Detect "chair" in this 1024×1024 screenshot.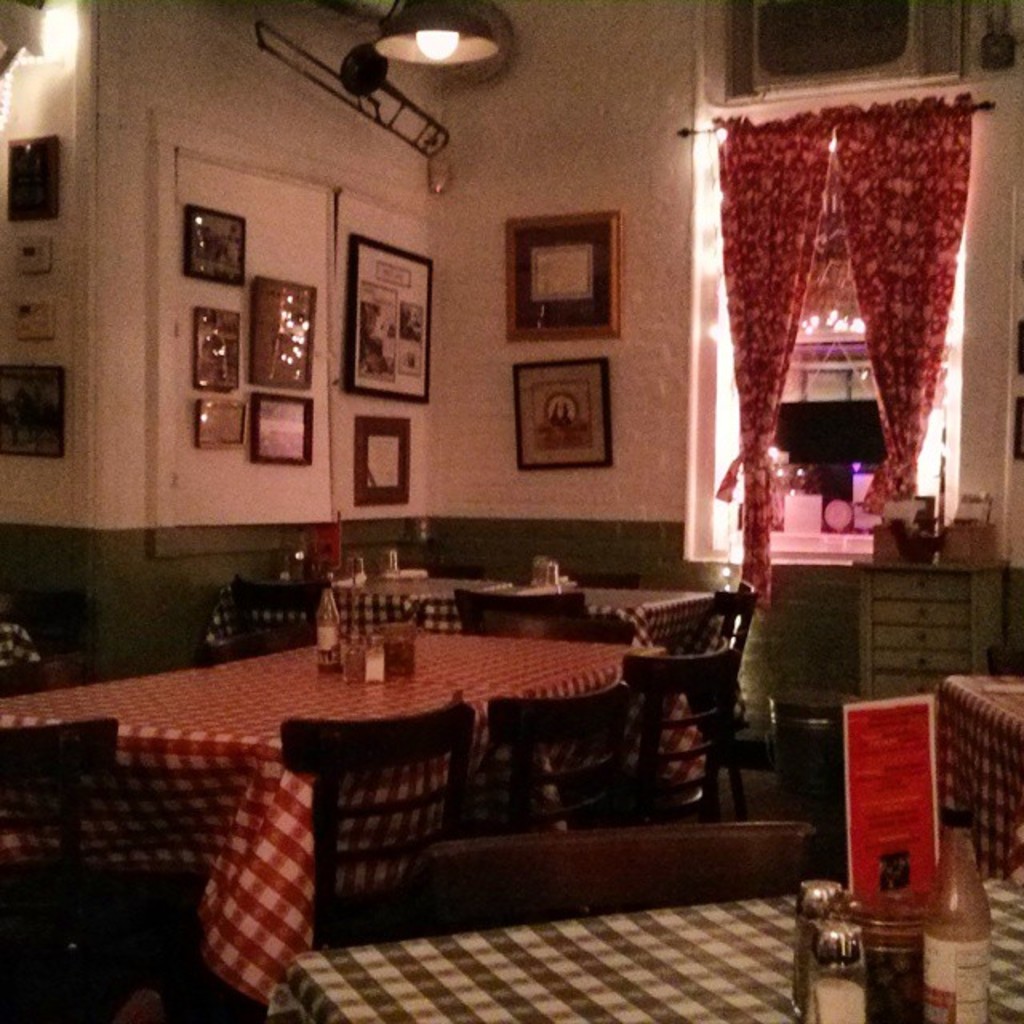
Detection: bbox(704, 566, 765, 690).
